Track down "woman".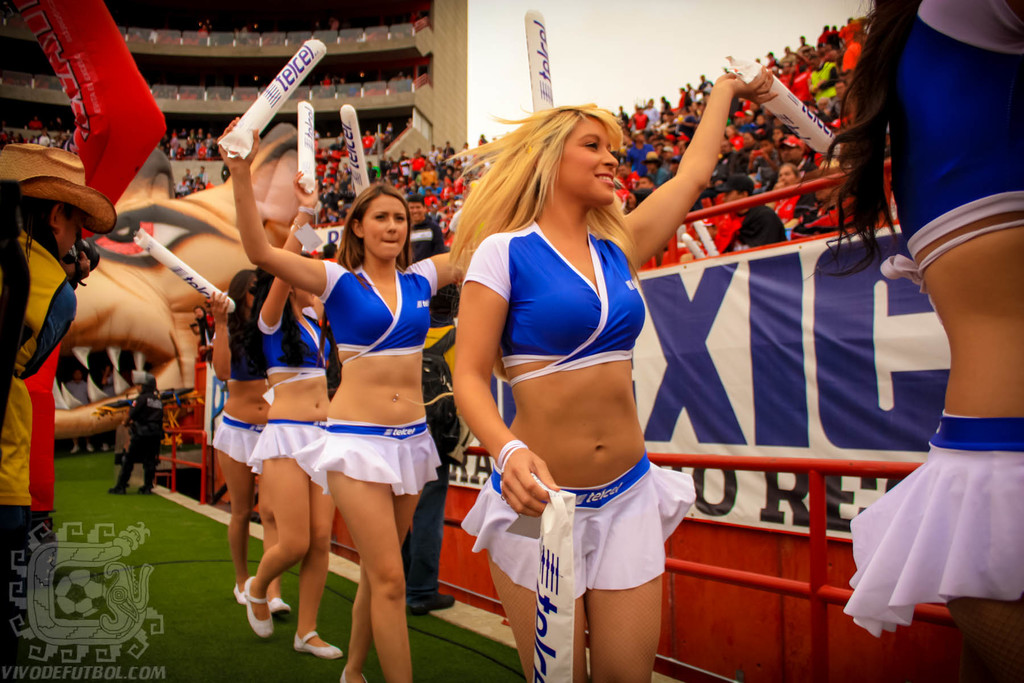
Tracked to Rect(443, 62, 692, 682).
